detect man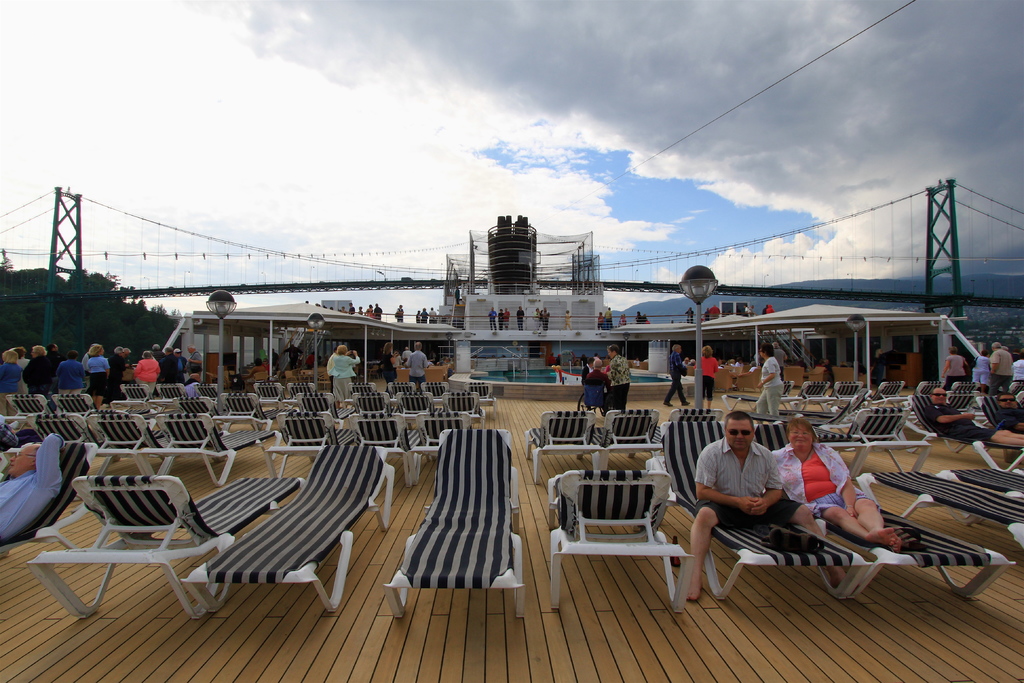
(left=186, top=343, right=204, bottom=374)
